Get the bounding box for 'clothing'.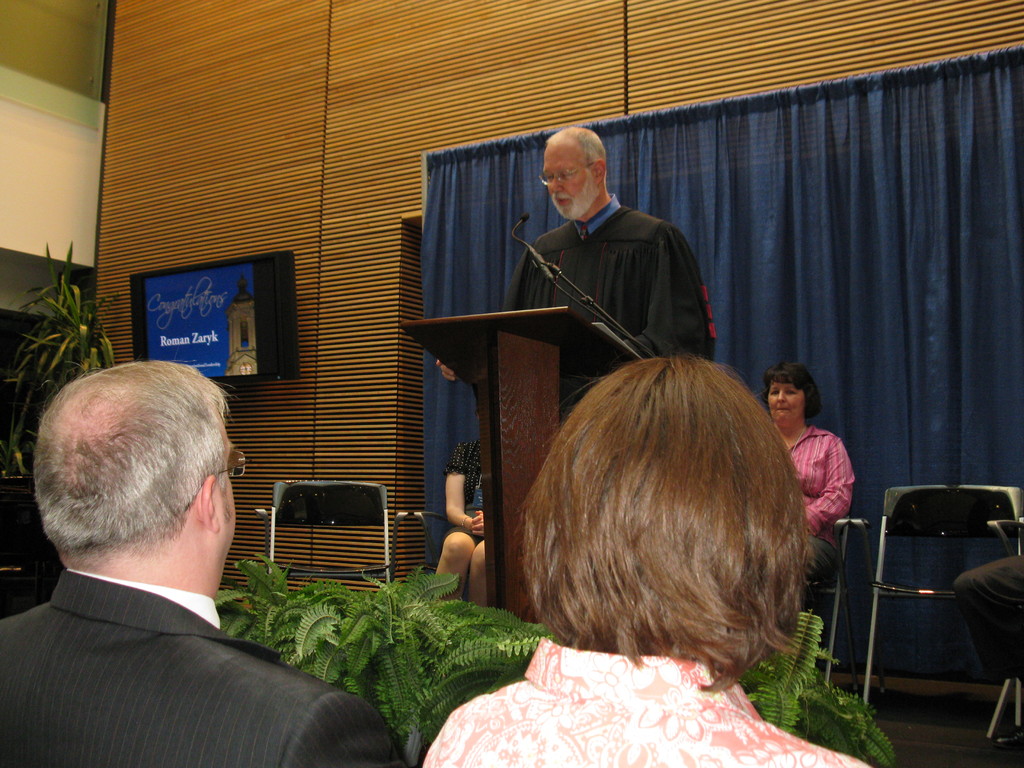
crop(499, 198, 716, 422).
